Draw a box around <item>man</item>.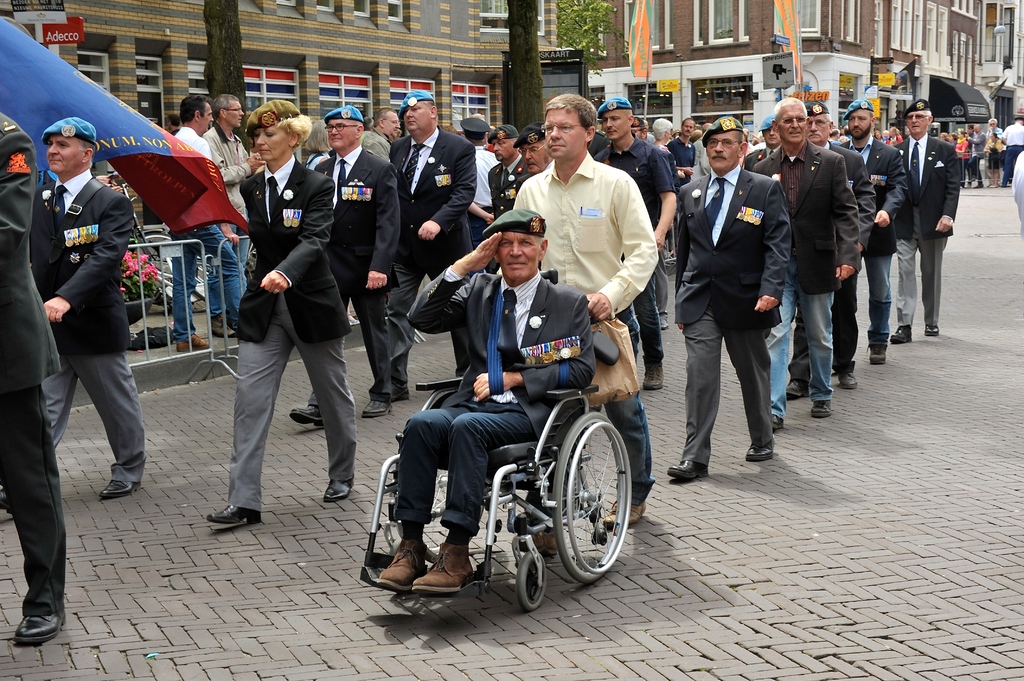
bbox=[0, 113, 65, 646].
